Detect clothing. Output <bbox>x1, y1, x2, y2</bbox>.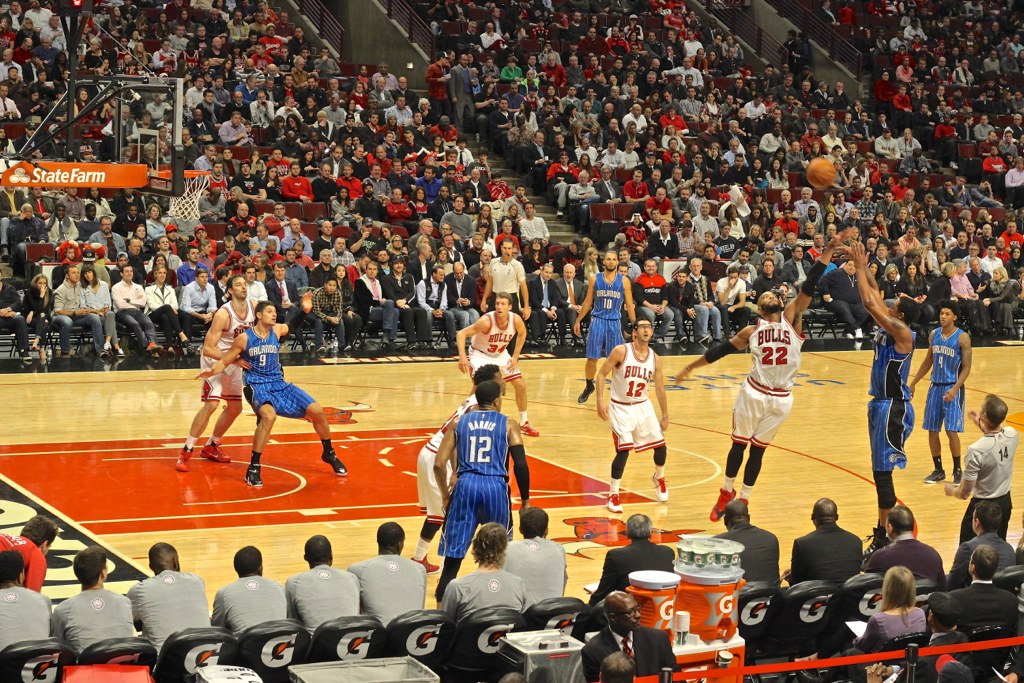
<bbox>853, 610, 924, 655</bbox>.
